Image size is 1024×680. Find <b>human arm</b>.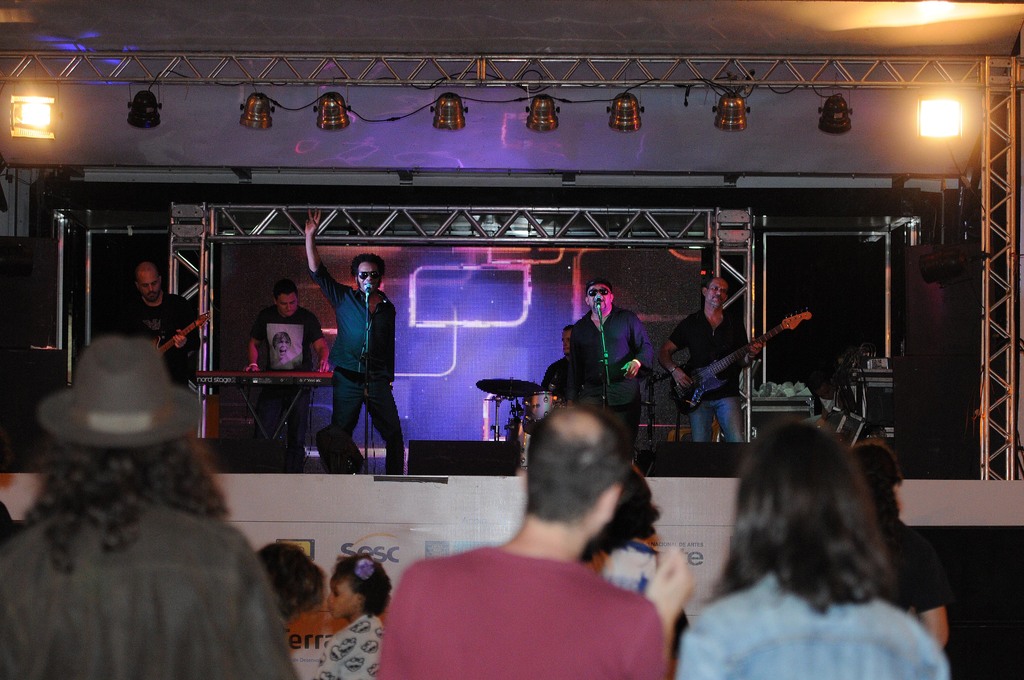
x1=308 y1=317 x2=331 y2=373.
